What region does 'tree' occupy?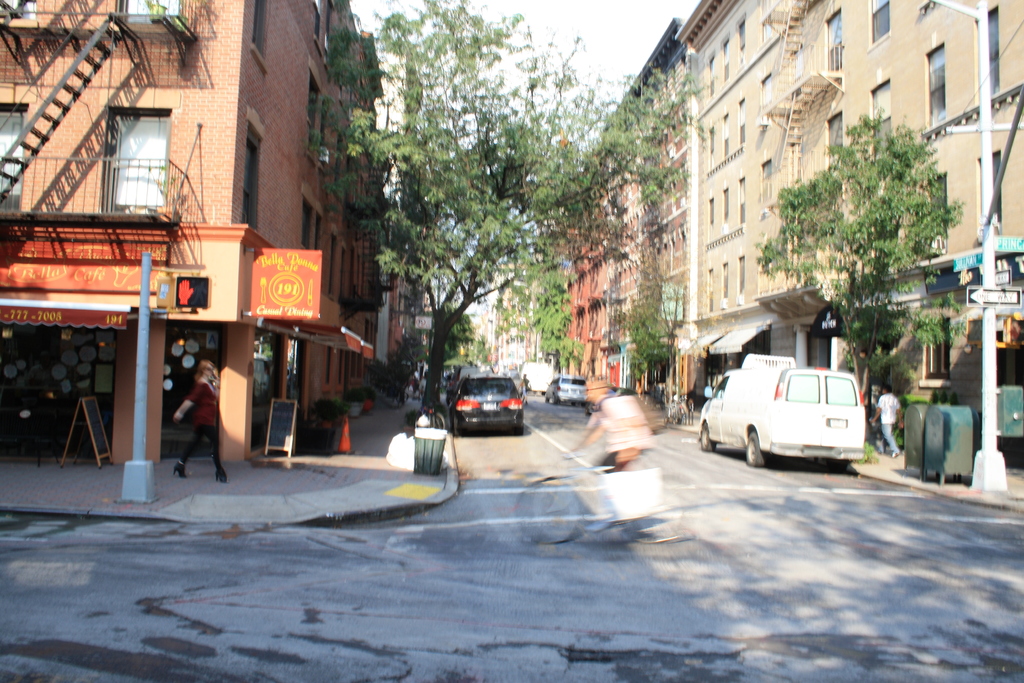
[x1=383, y1=327, x2=425, y2=409].
